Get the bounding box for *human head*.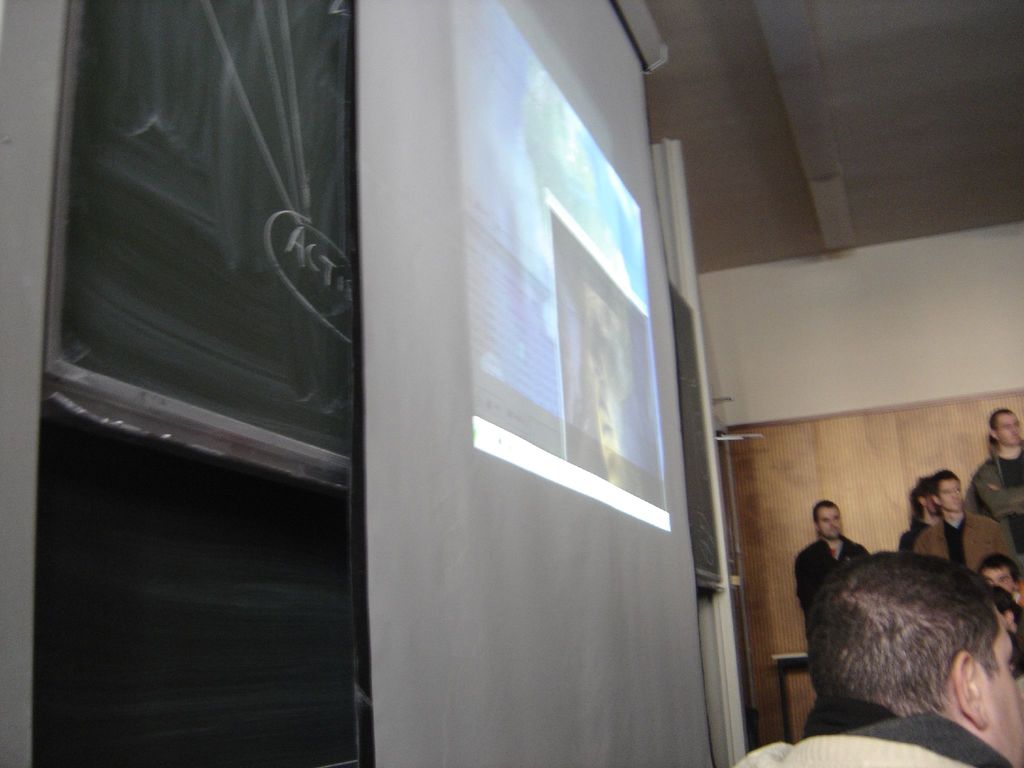
l=986, t=586, r=1023, b=627.
